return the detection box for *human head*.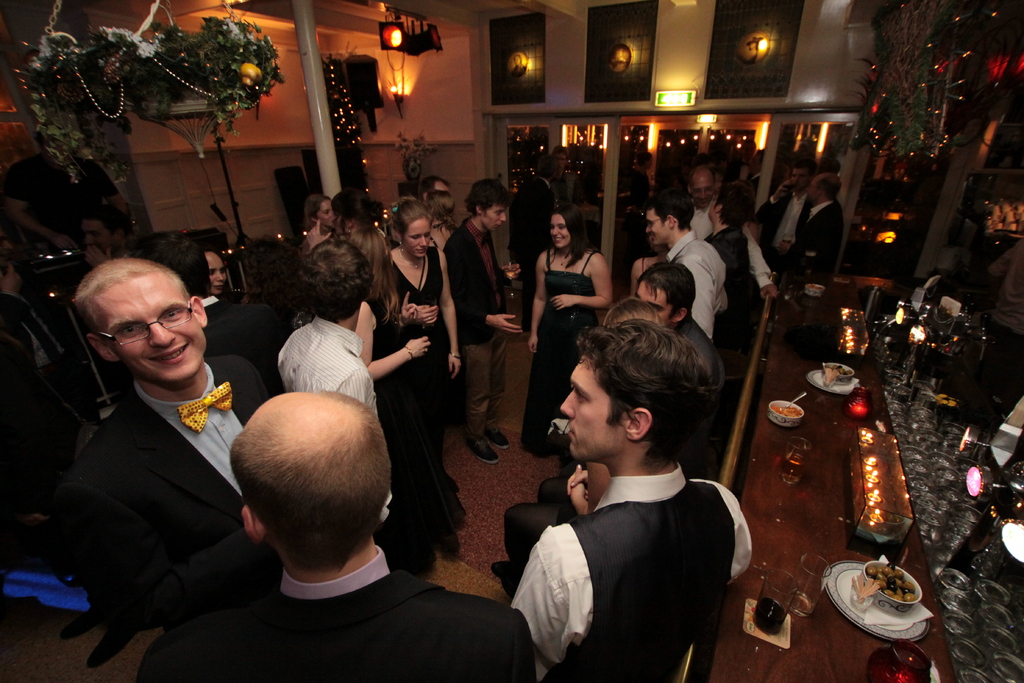
[left=72, top=258, right=205, bottom=397].
